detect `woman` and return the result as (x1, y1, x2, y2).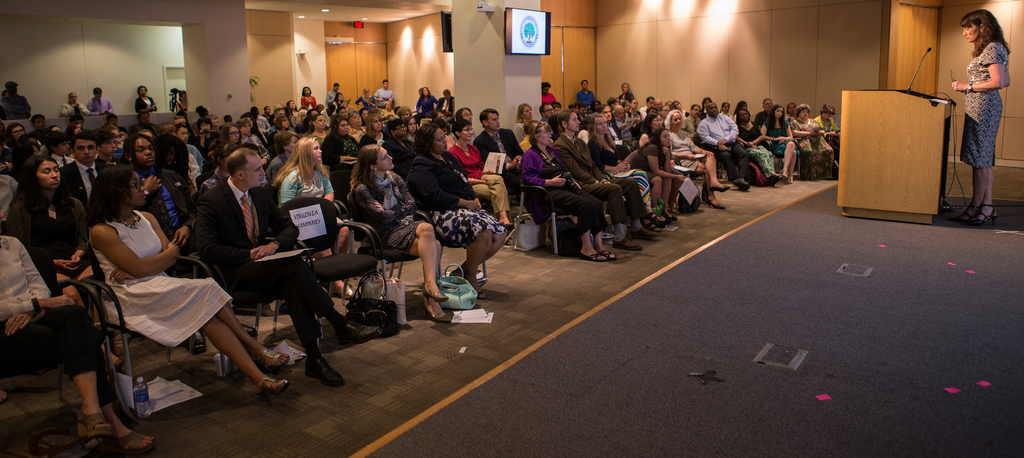
(9, 157, 107, 334).
